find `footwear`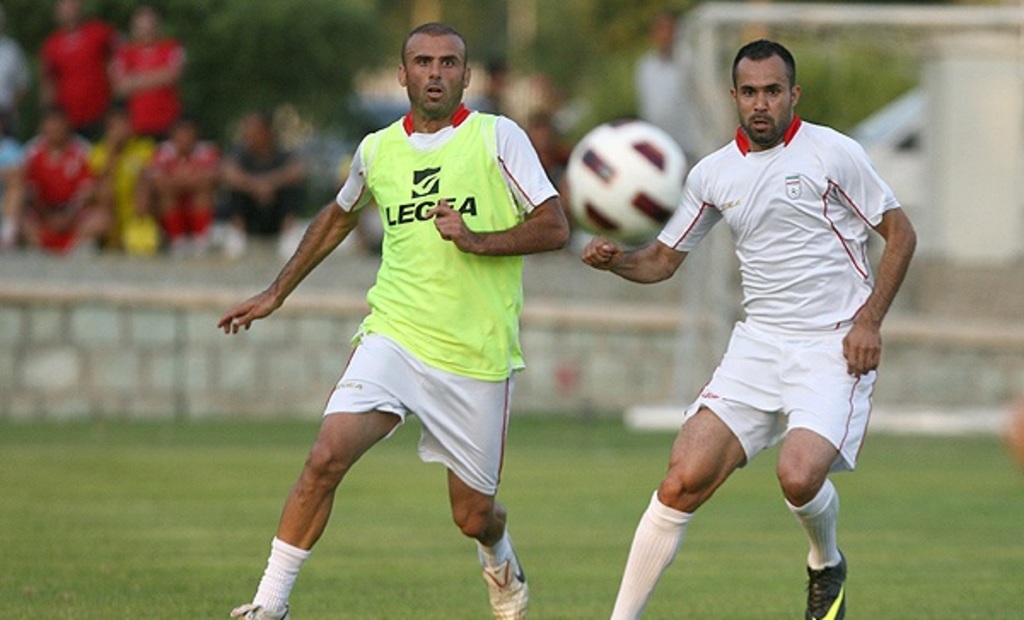
480, 529, 527, 618
